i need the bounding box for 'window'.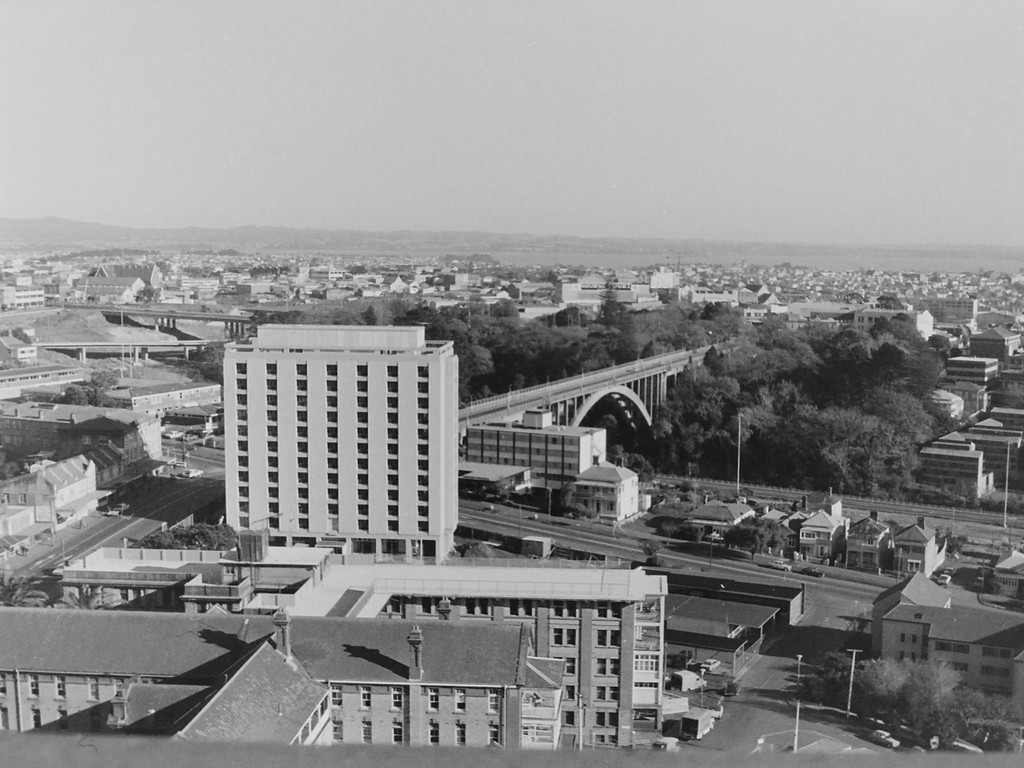
Here it is: bbox=[418, 410, 429, 426].
